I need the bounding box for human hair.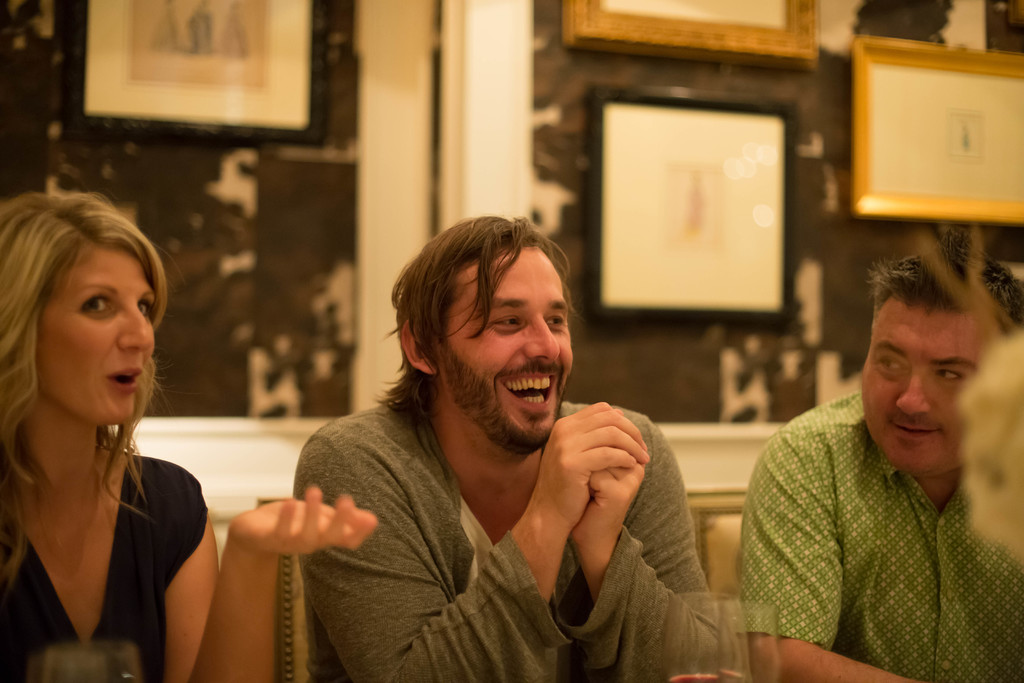
Here it is: {"left": 380, "top": 202, "right": 572, "bottom": 413}.
